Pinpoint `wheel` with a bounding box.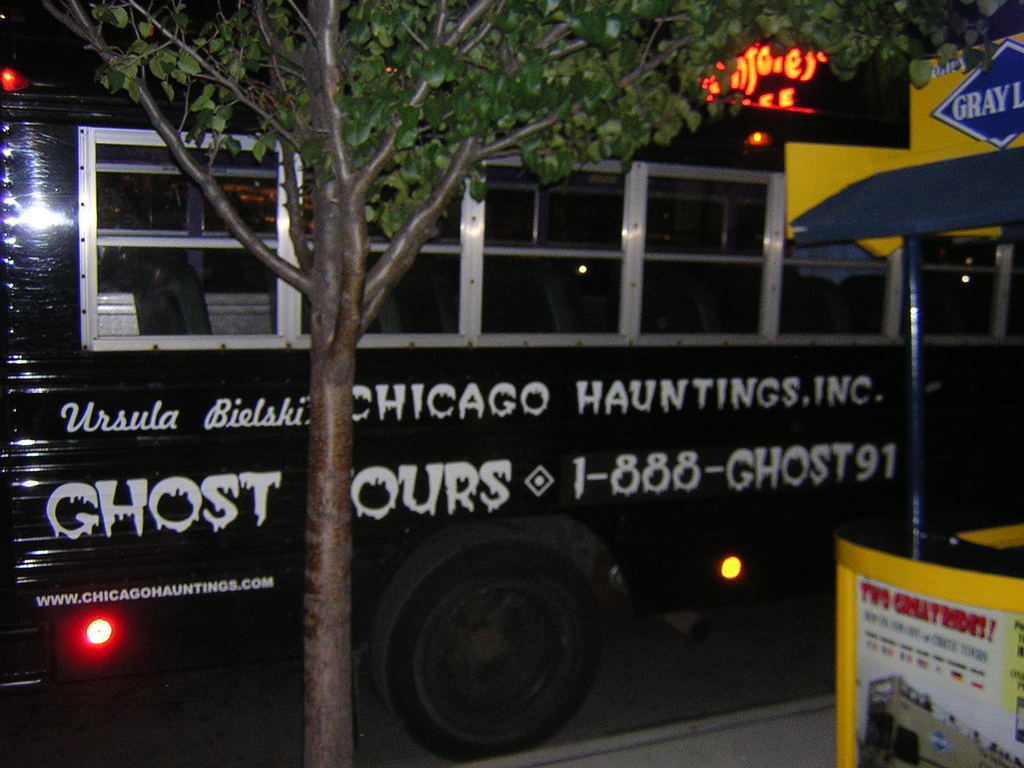
select_region(373, 524, 606, 765).
